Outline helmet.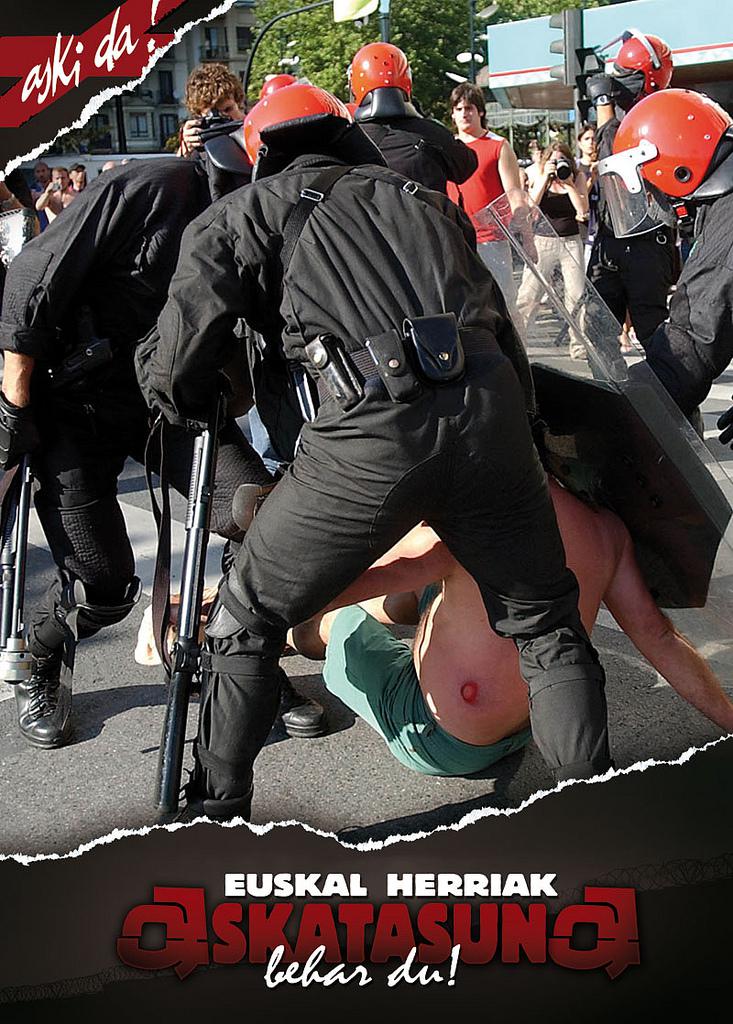
Outline: (left=348, top=37, right=411, bottom=97).
